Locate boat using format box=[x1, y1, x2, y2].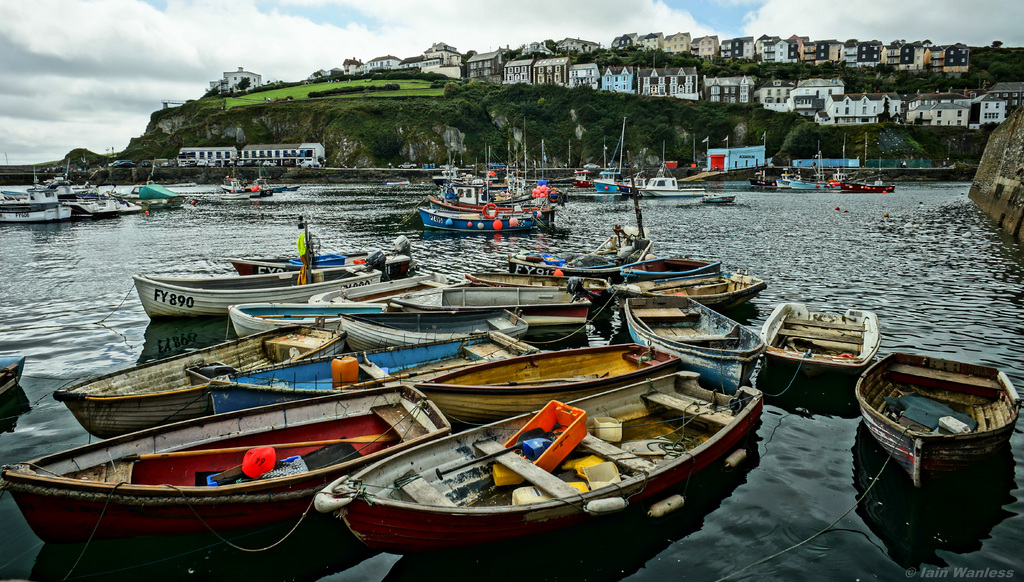
box=[853, 353, 1023, 489].
